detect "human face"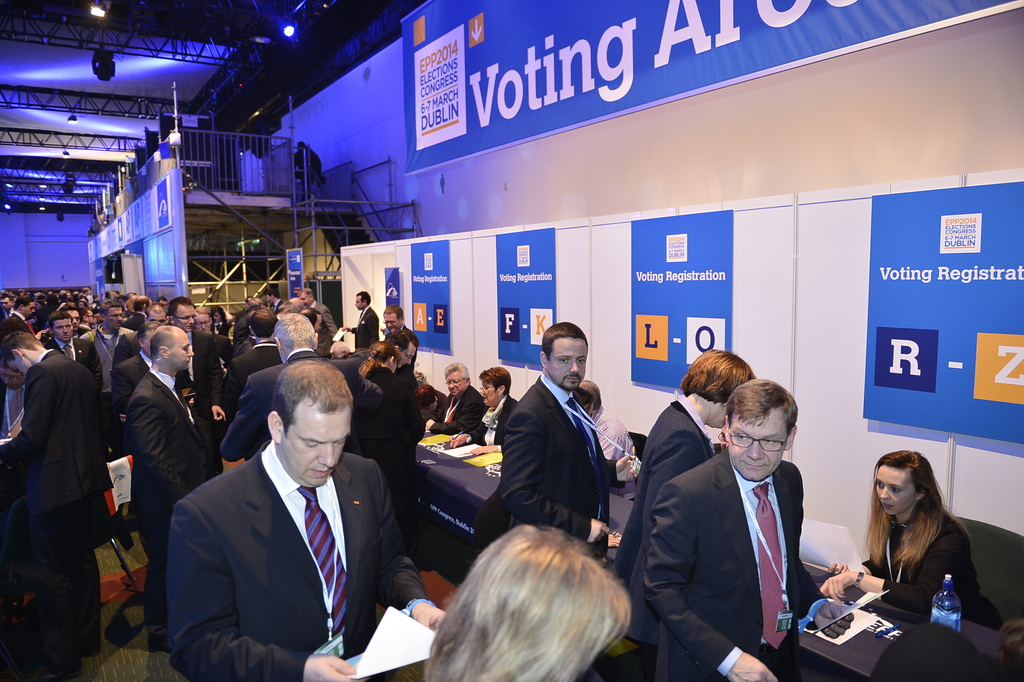
[23, 296, 38, 316]
